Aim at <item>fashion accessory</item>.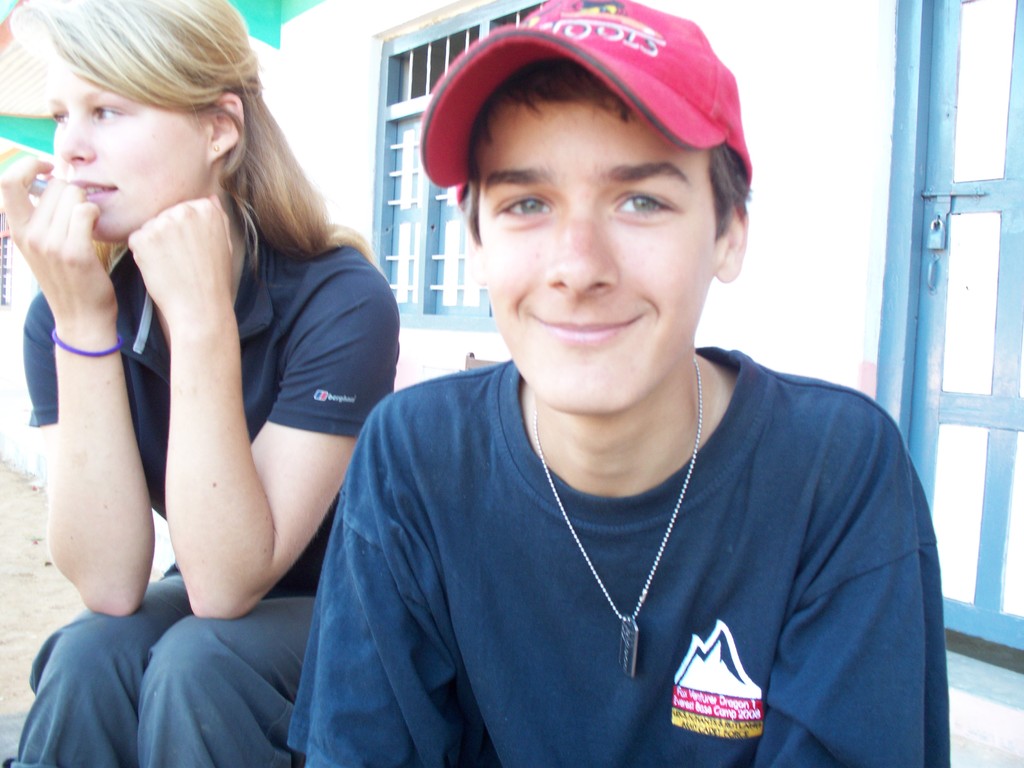
Aimed at [left=532, top=356, right=705, bottom=680].
